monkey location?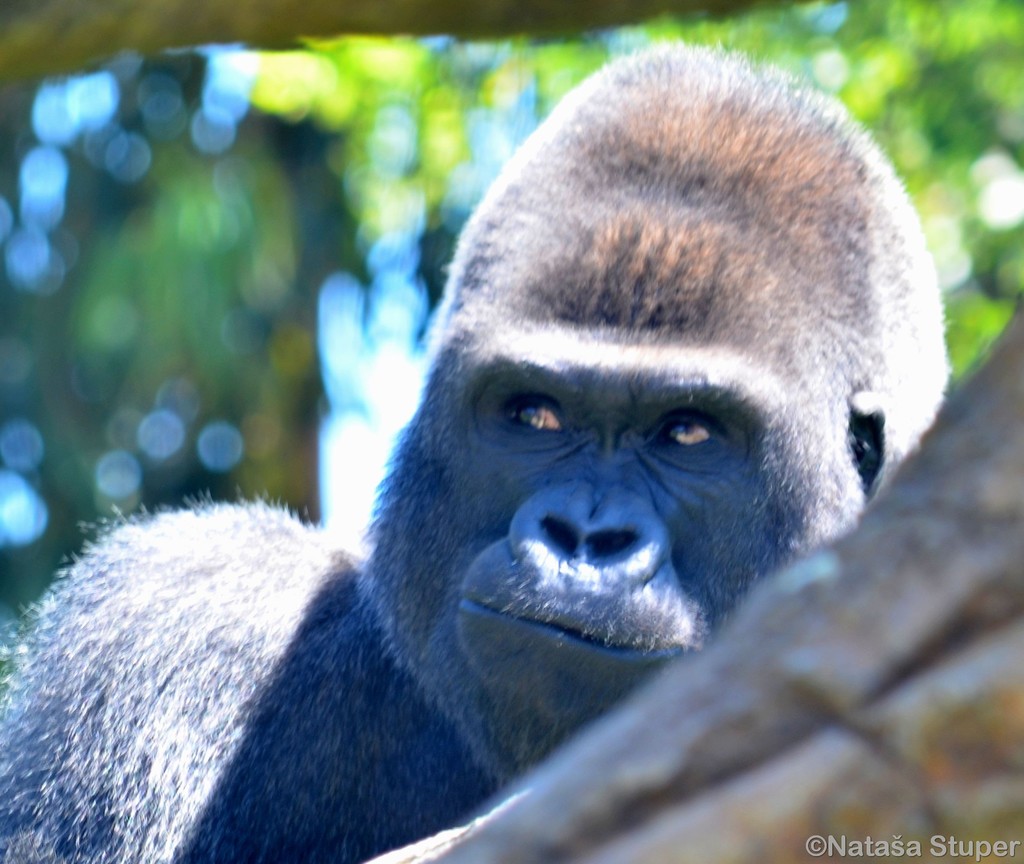
box(0, 43, 954, 863)
